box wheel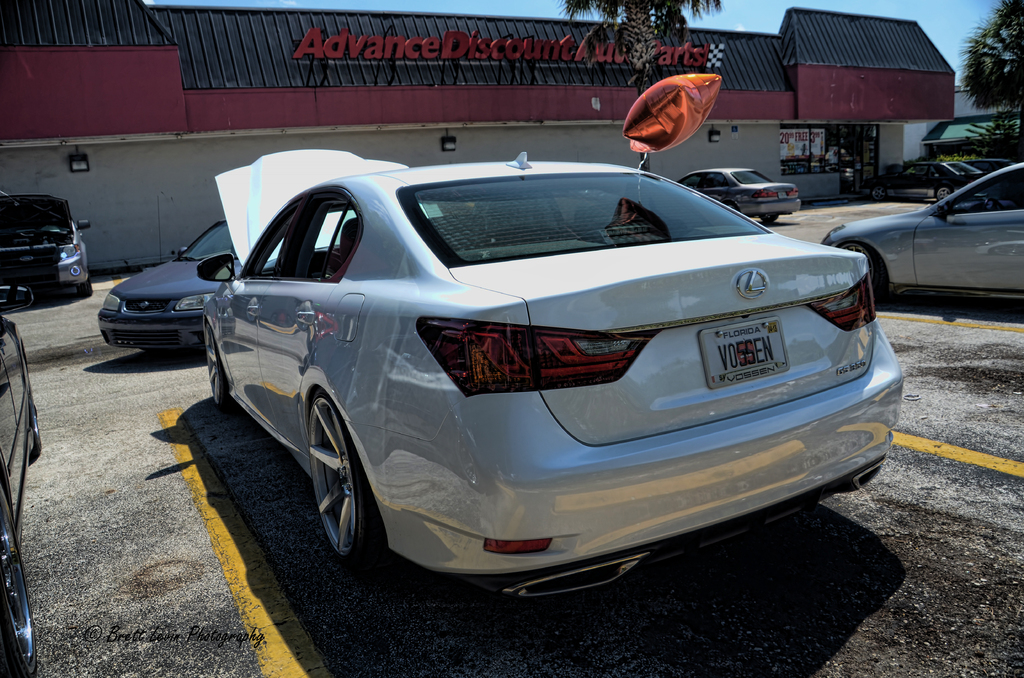
BBox(204, 322, 237, 415)
